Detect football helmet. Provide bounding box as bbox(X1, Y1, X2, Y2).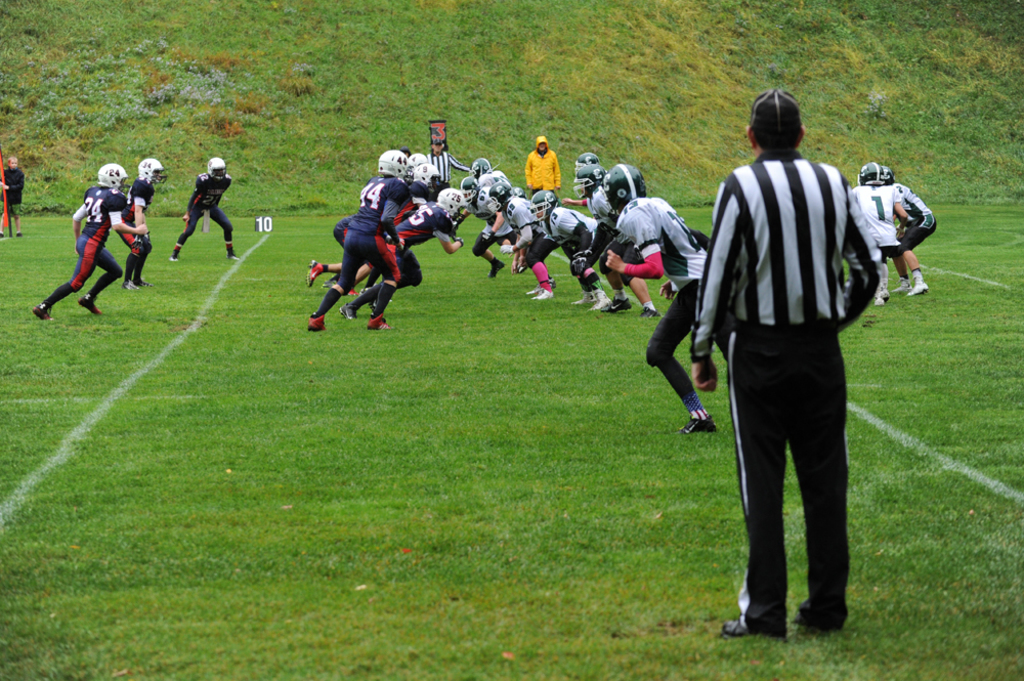
bbox(569, 145, 605, 163).
